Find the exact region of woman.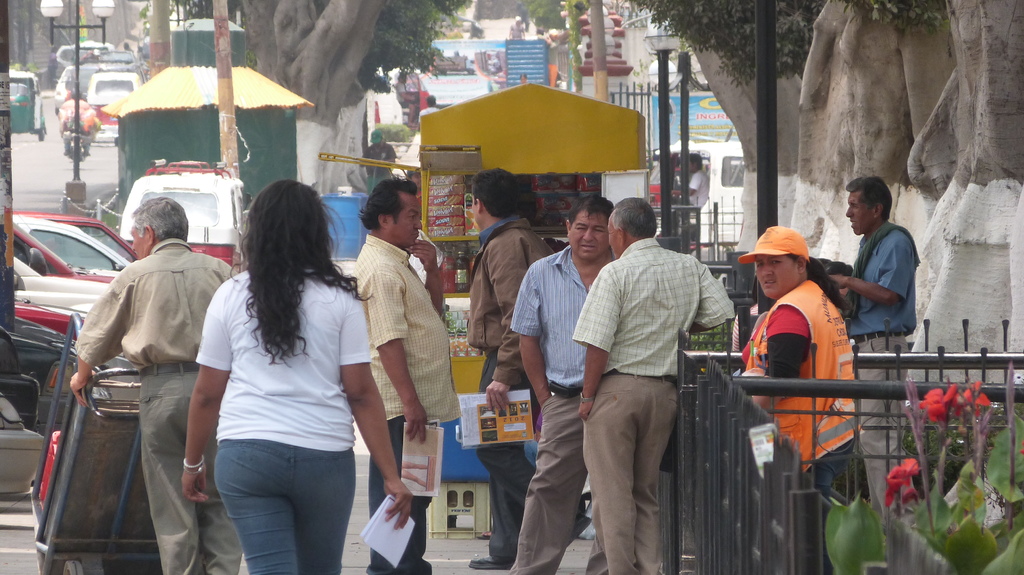
Exact region: l=176, t=173, r=416, b=574.
